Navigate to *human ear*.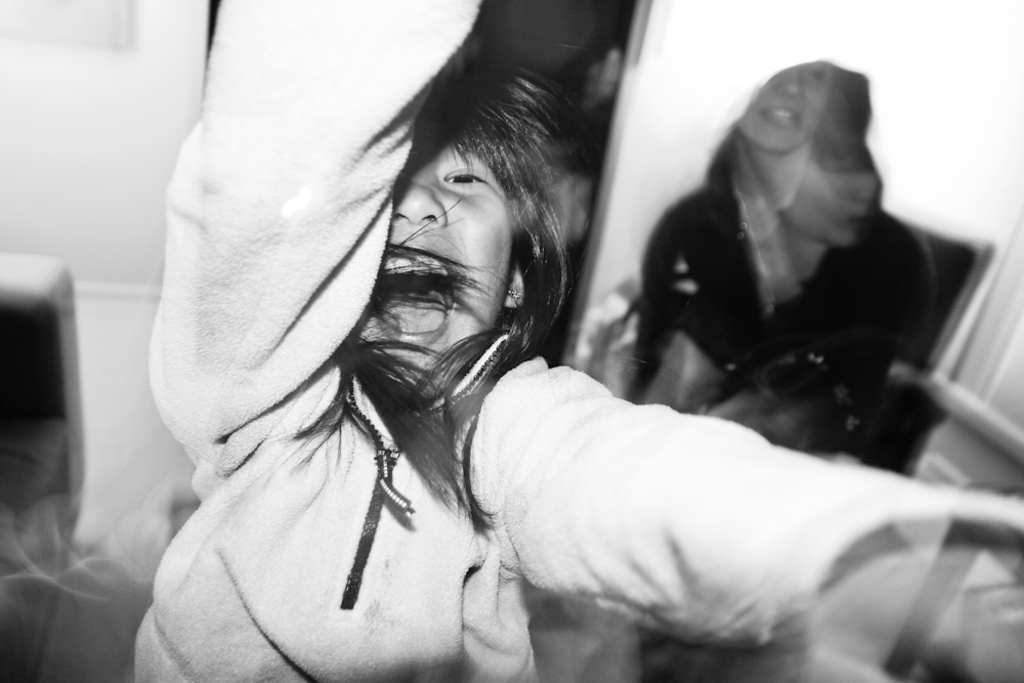
Navigation target: bbox=(507, 265, 524, 306).
